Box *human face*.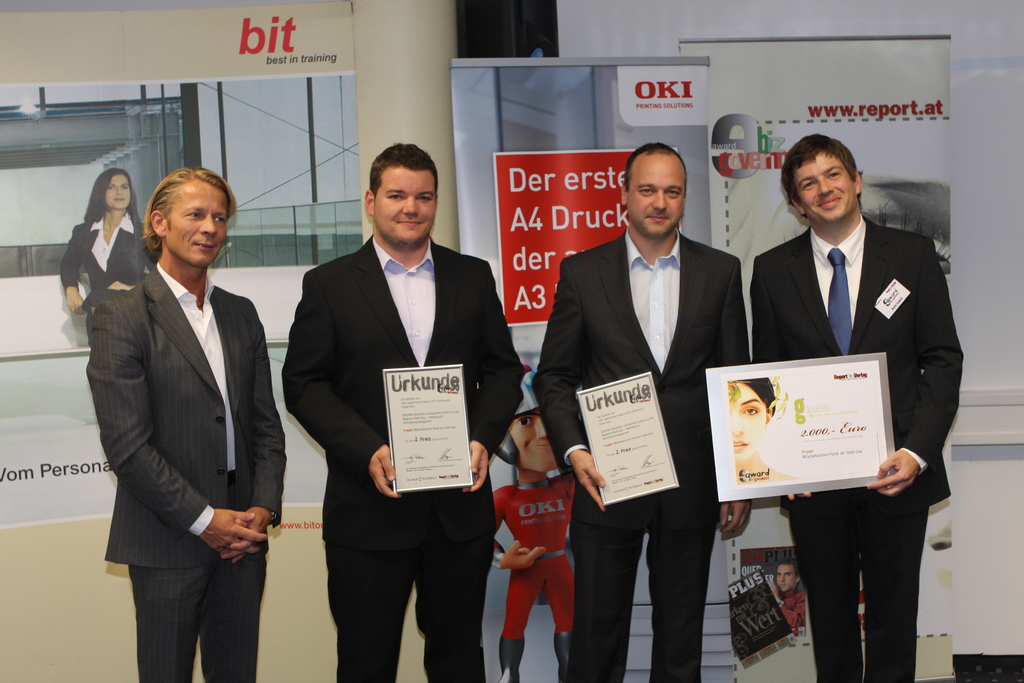
box=[797, 149, 862, 228].
